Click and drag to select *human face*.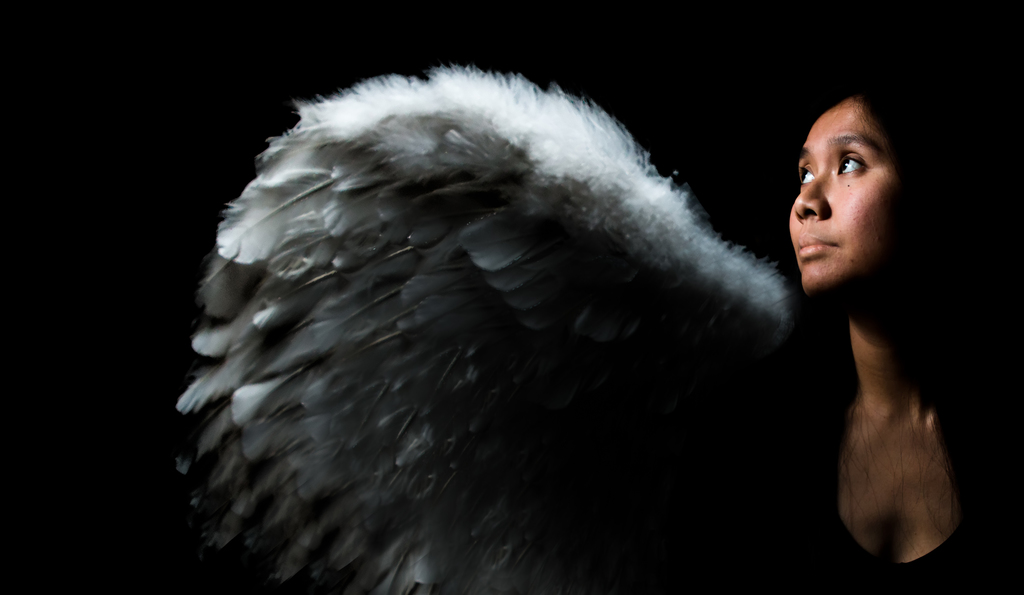
Selection: x1=784 y1=92 x2=902 y2=298.
